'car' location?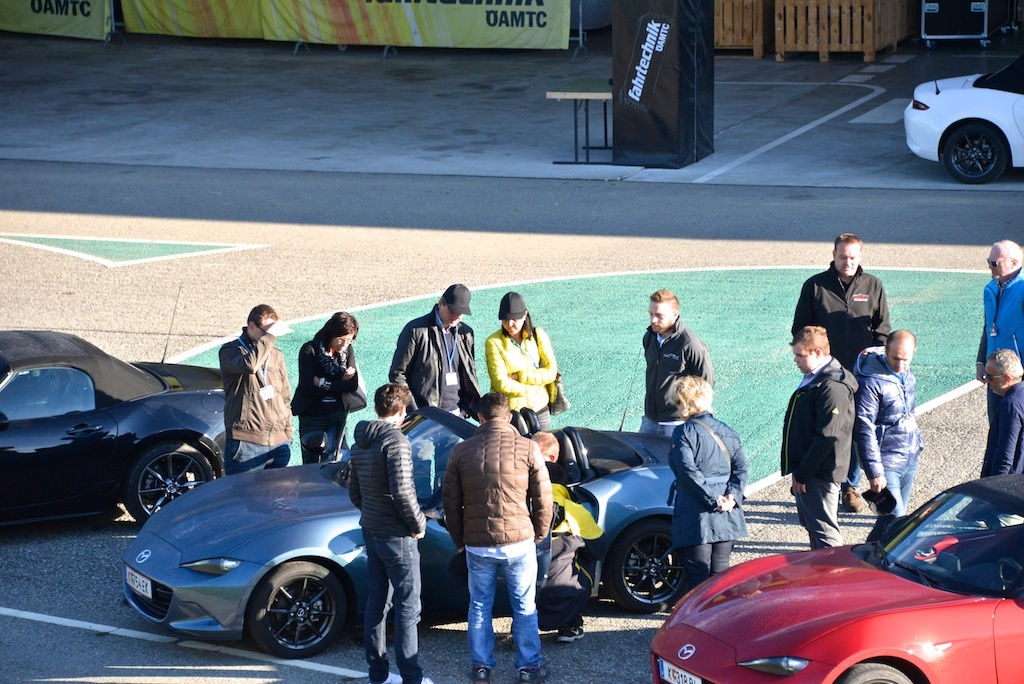
122:406:675:659
